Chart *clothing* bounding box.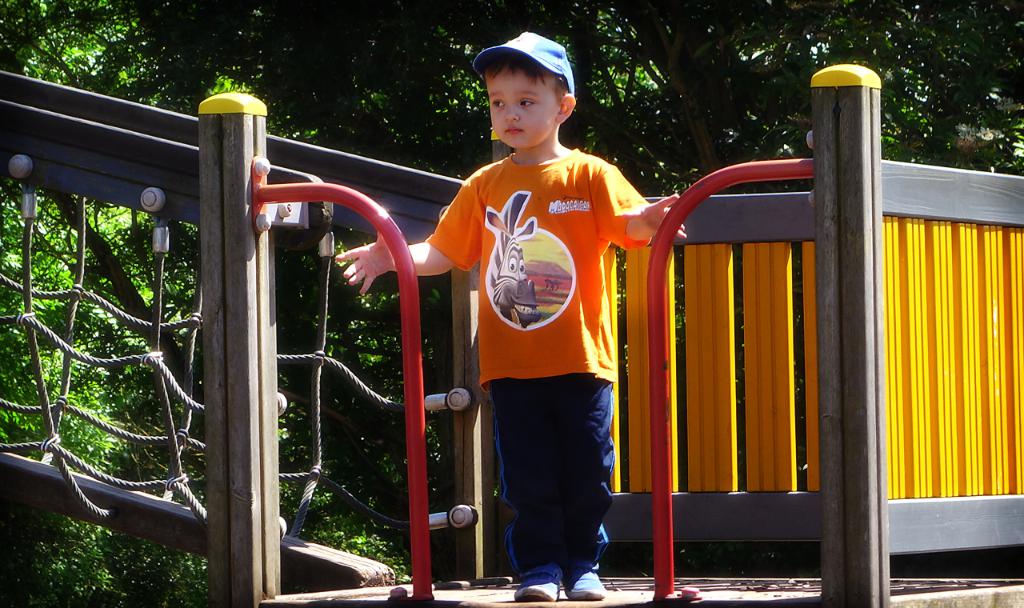
Charted: detection(442, 132, 644, 558).
